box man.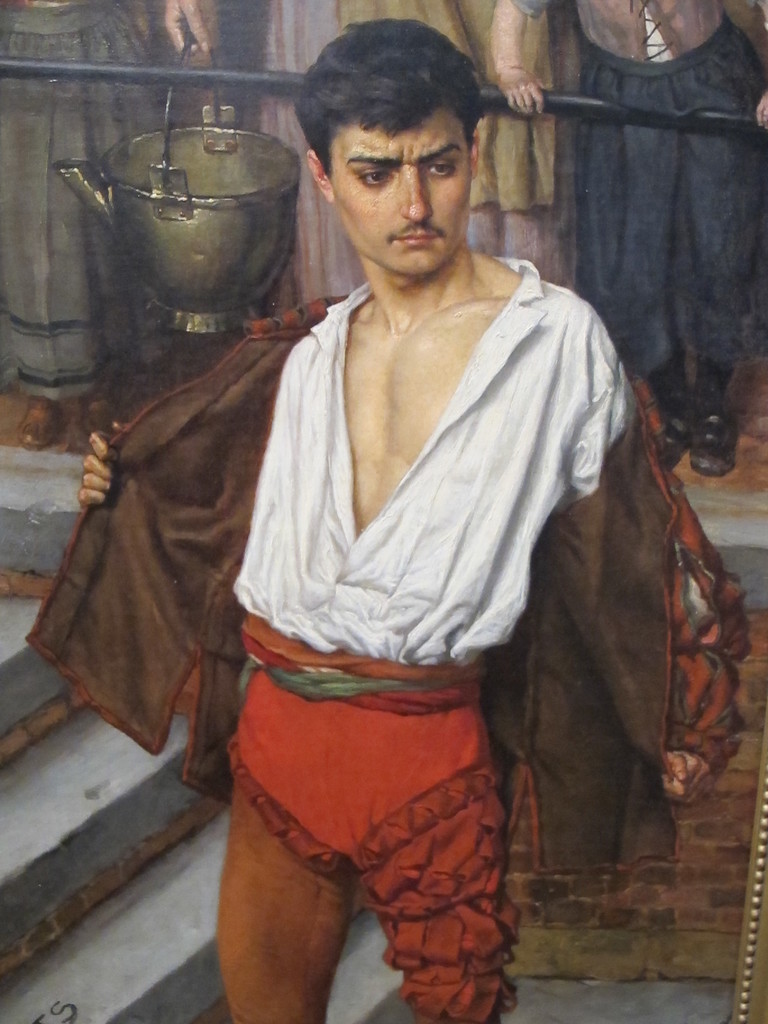
rect(166, 33, 664, 997).
